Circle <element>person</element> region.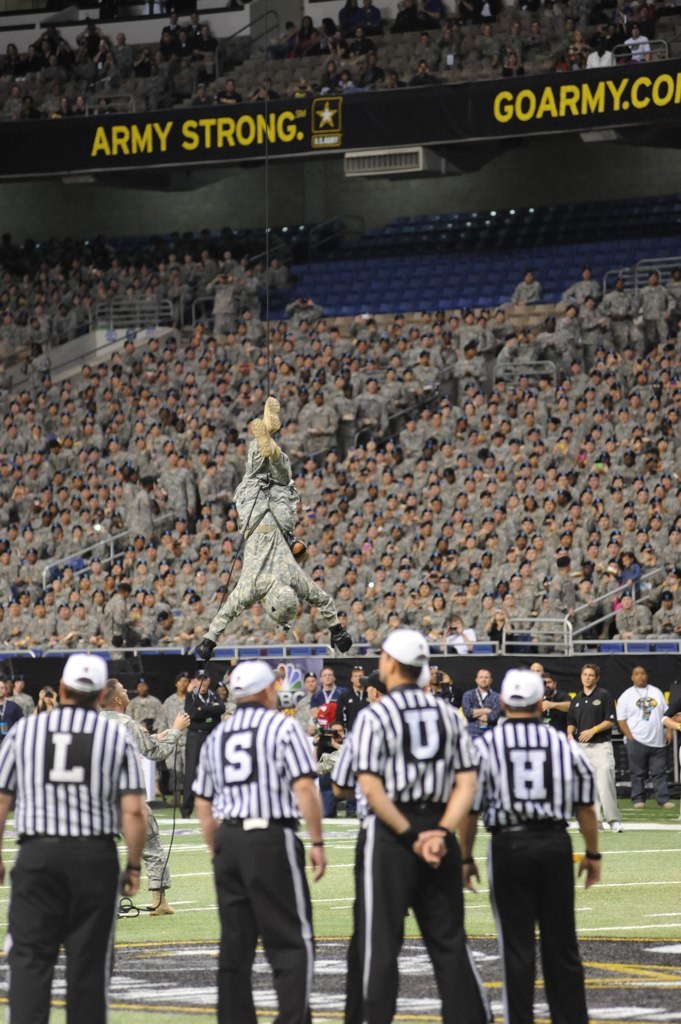
Region: bbox(191, 654, 325, 1023).
